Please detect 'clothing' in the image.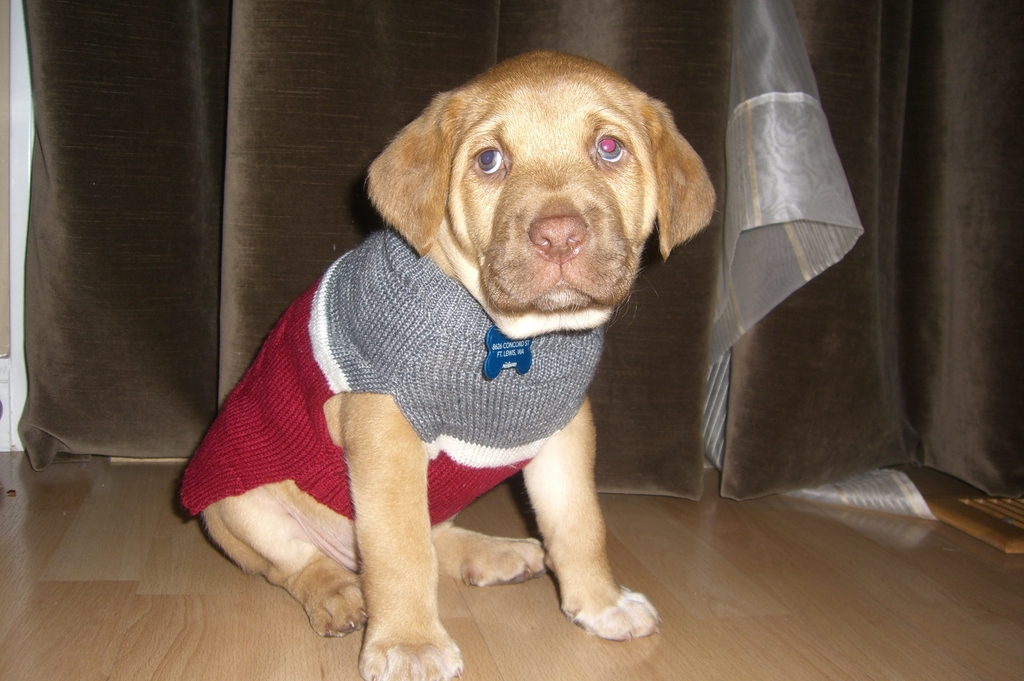
bbox=(175, 223, 602, 524).
